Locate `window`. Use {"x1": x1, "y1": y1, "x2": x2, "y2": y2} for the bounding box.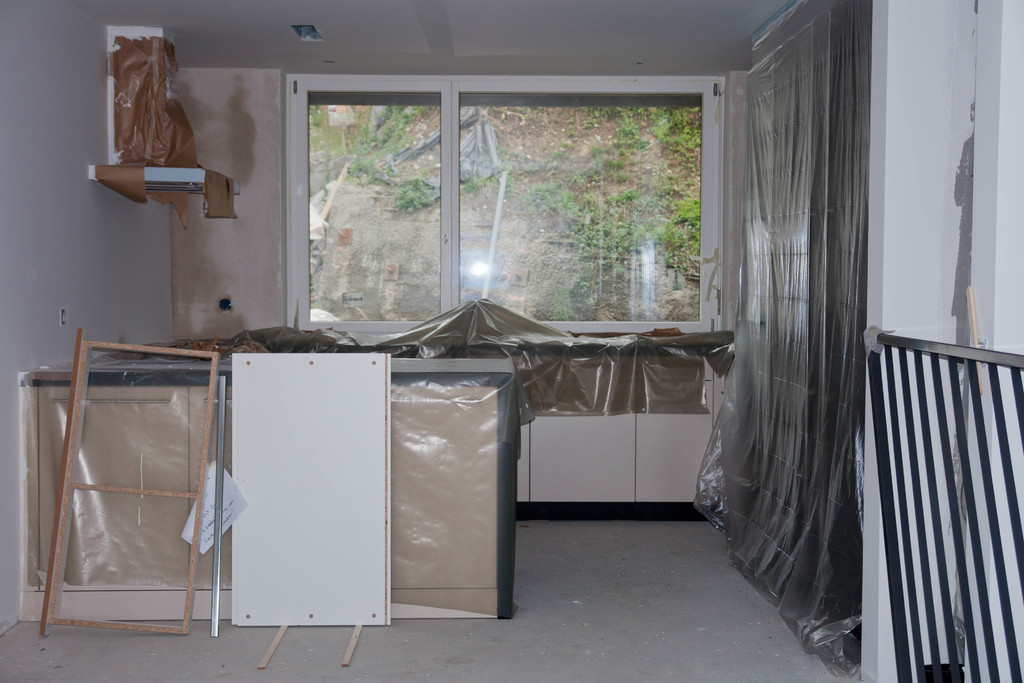
{"x1": 287, "y1": 73, "x2": 720, "y2": 332}.
